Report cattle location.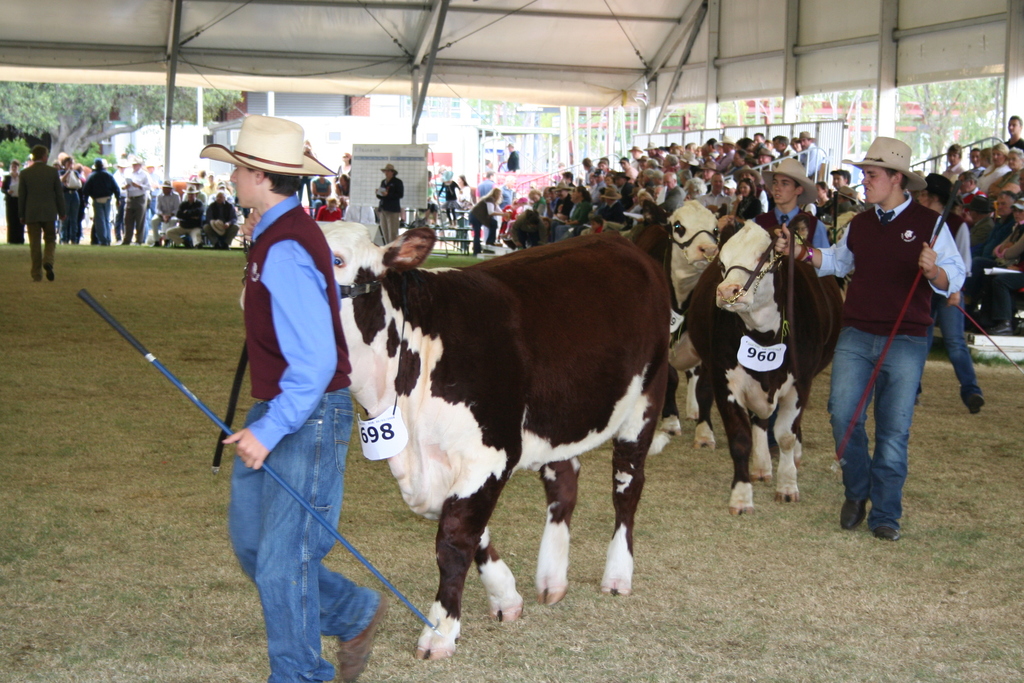
Report: detection(705, 202, 839, 537).
